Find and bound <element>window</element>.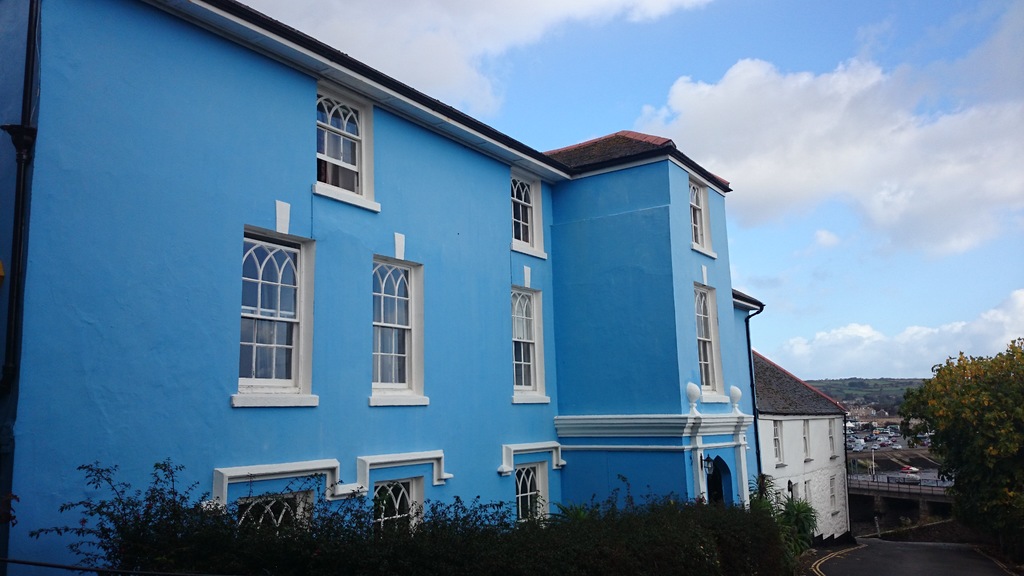
Bound: {"x1": 238, "y1": 493, "x2": 317, "y2": 523}.
